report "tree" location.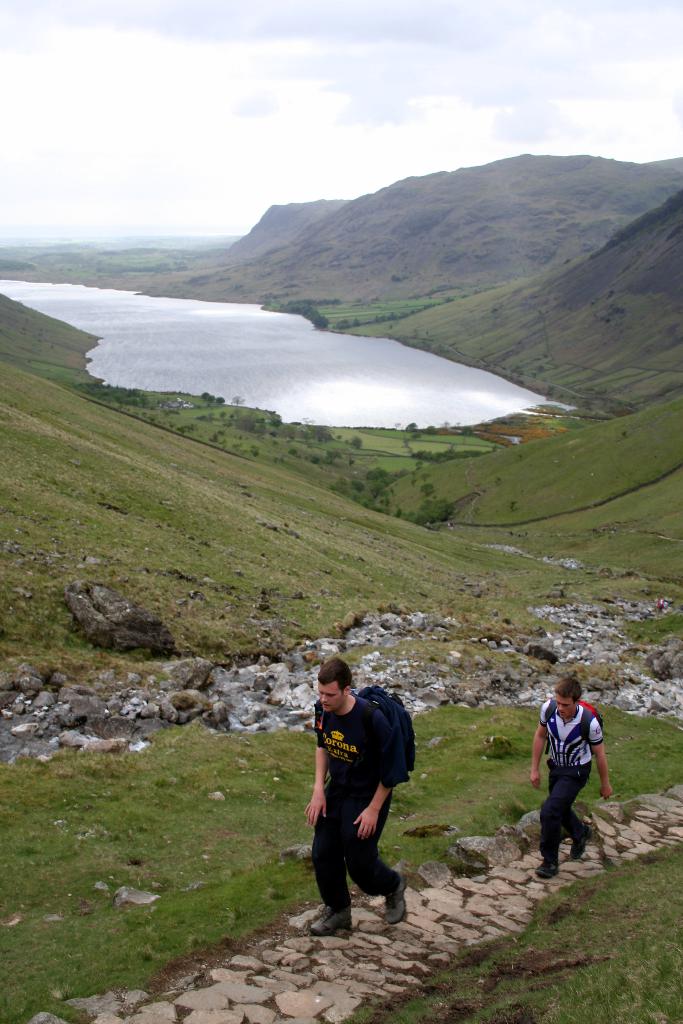
Report: box(206, 394, 211, 406).
